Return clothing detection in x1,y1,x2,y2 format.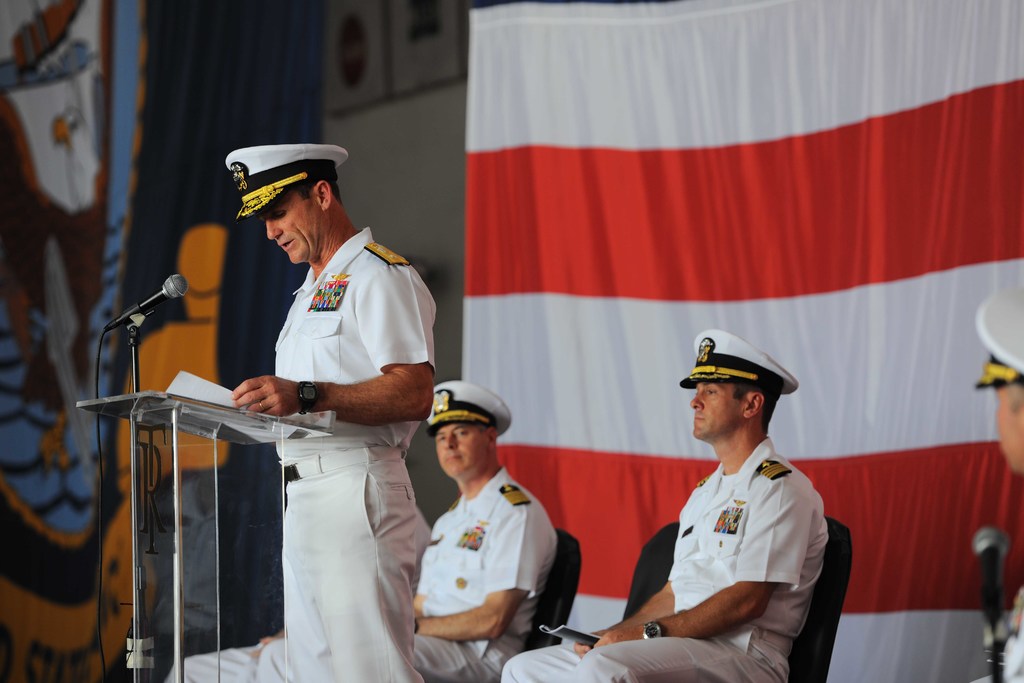
275,227,436,682.
